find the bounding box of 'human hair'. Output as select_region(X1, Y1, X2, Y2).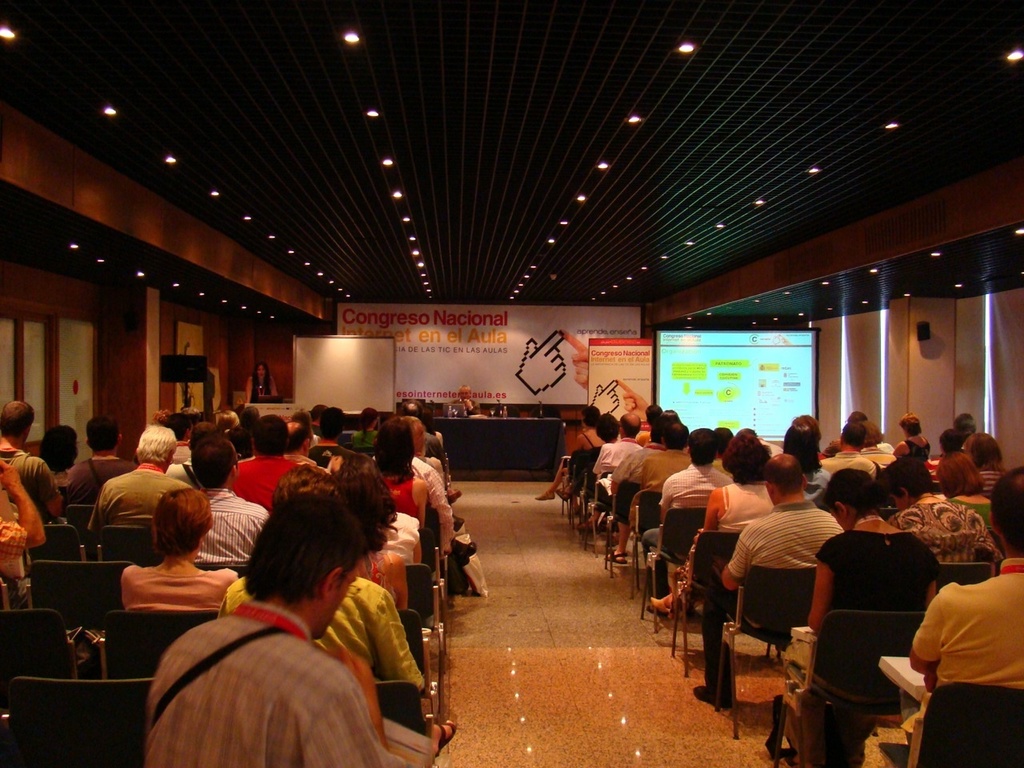
select_region(336, 453, 398, 526).
